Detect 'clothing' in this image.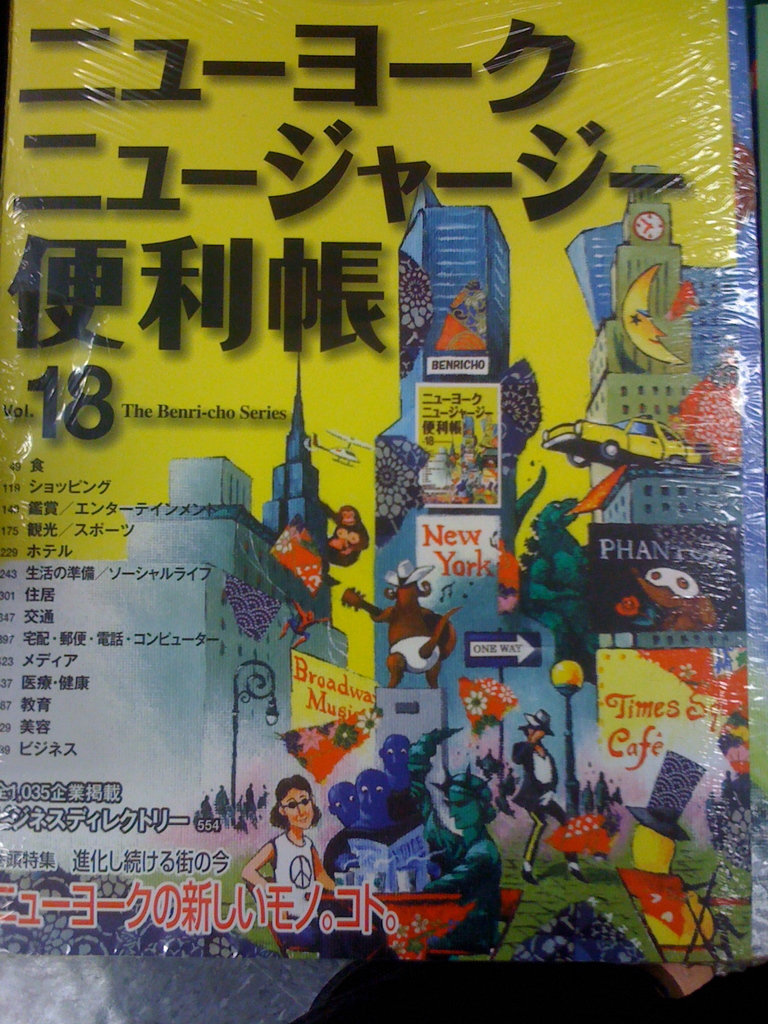
Detection: <box>269,824,317,931</box>.
